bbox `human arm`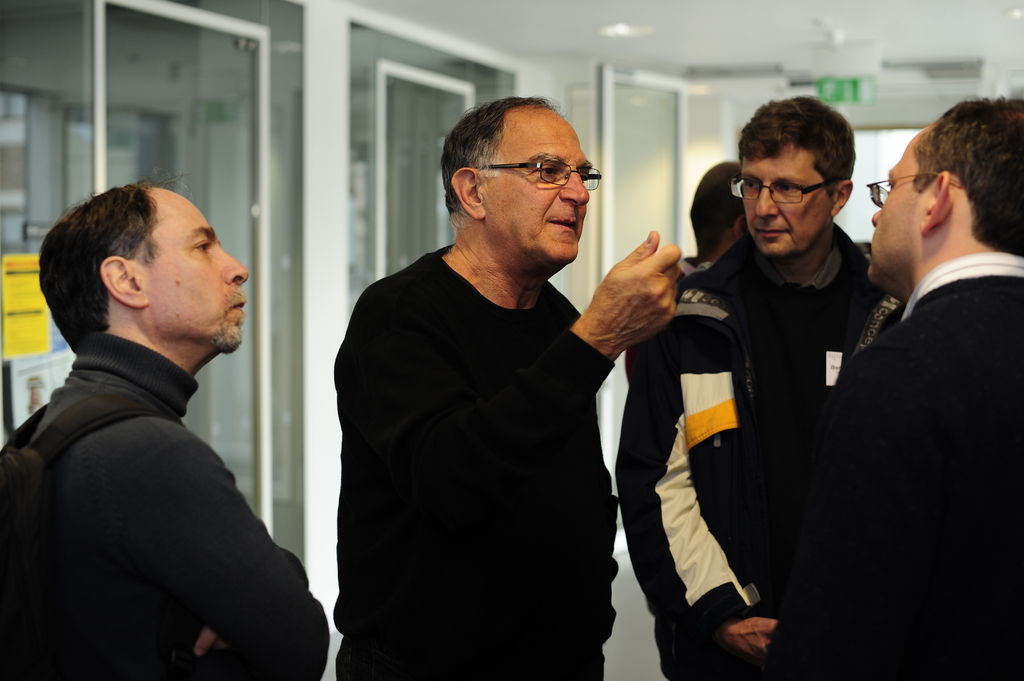
bbox(756, 334, 916, 579)
